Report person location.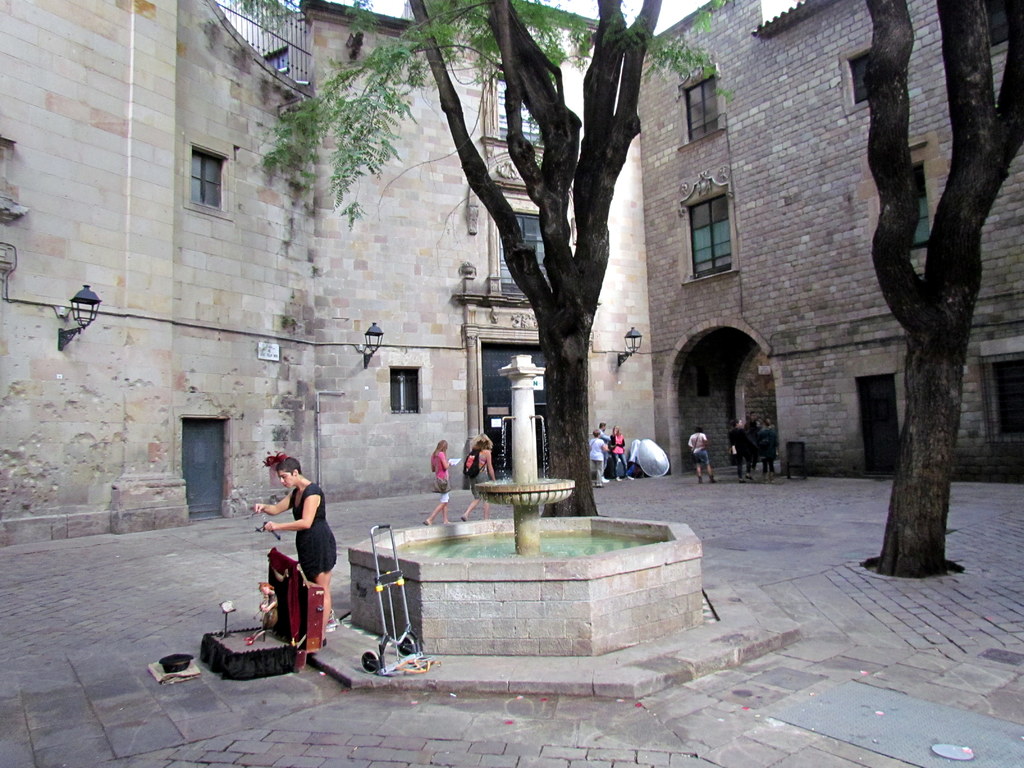
Report: 609:424:634:480.
